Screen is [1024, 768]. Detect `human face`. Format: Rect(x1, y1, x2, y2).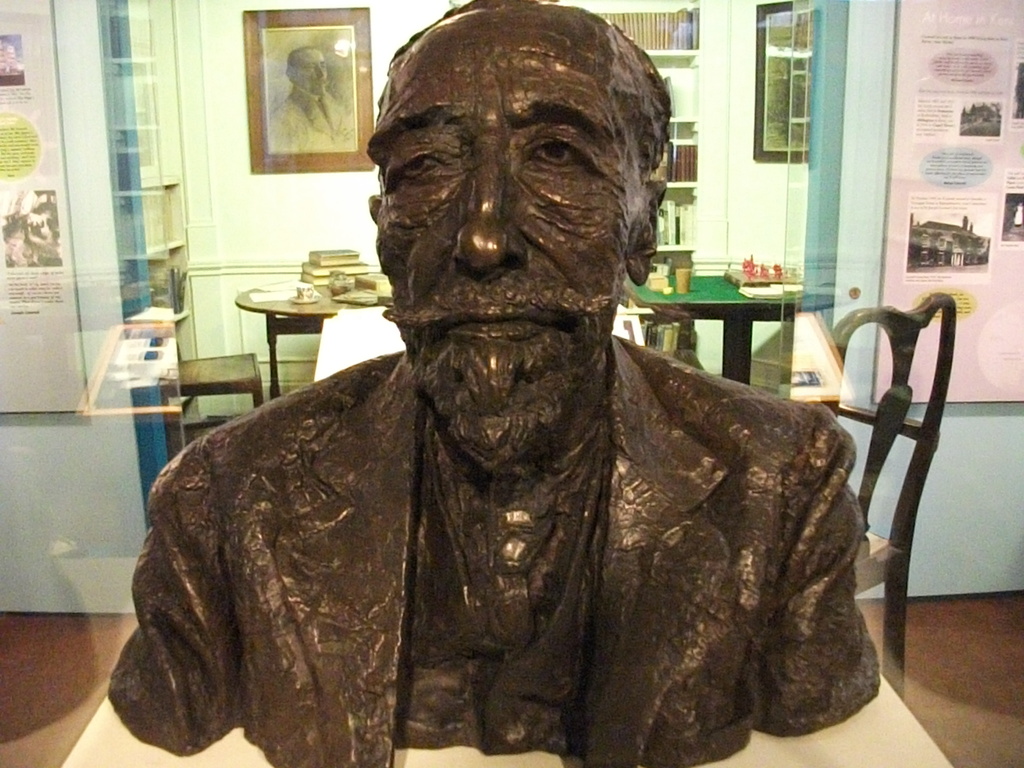
Rect(363, 2, 649, 419).
